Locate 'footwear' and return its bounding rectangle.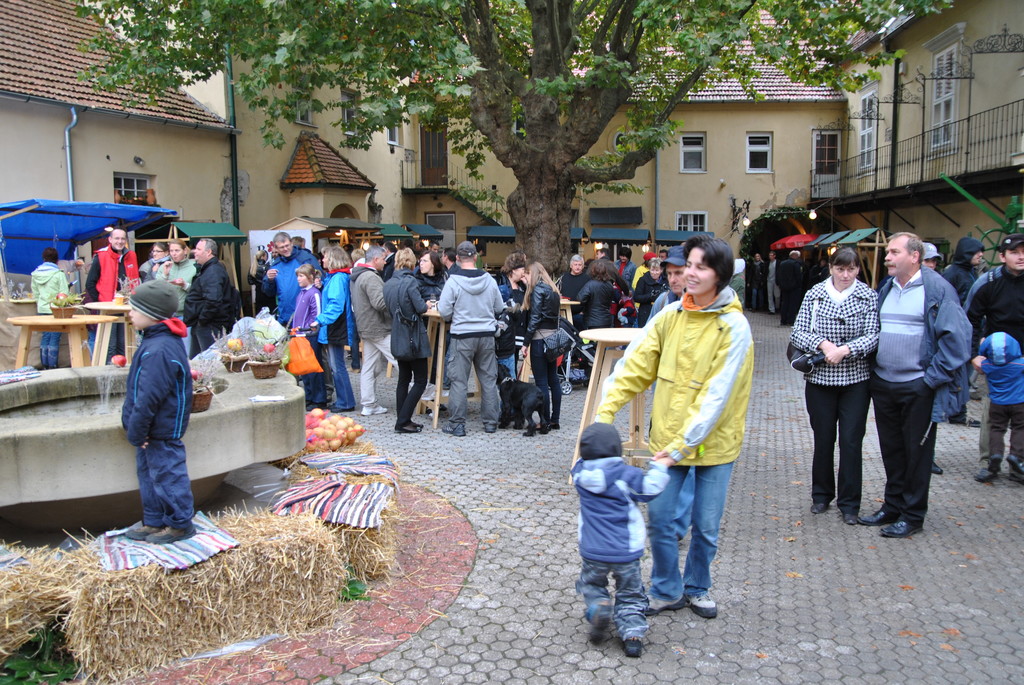
[879,520,918,537].
